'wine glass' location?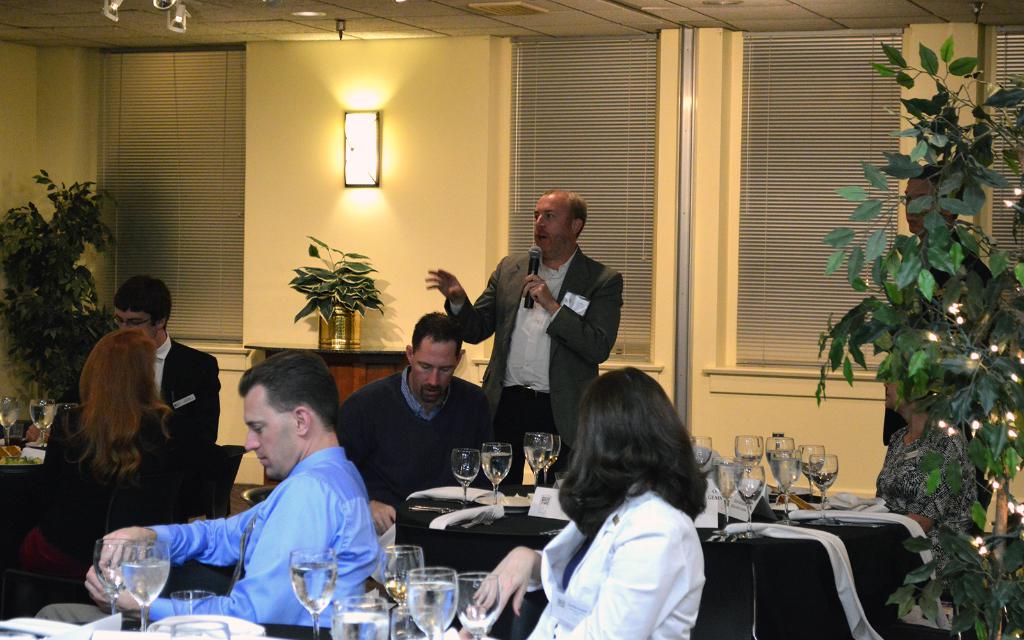
(x1=170, y1=588, x2=213, y2=625)
